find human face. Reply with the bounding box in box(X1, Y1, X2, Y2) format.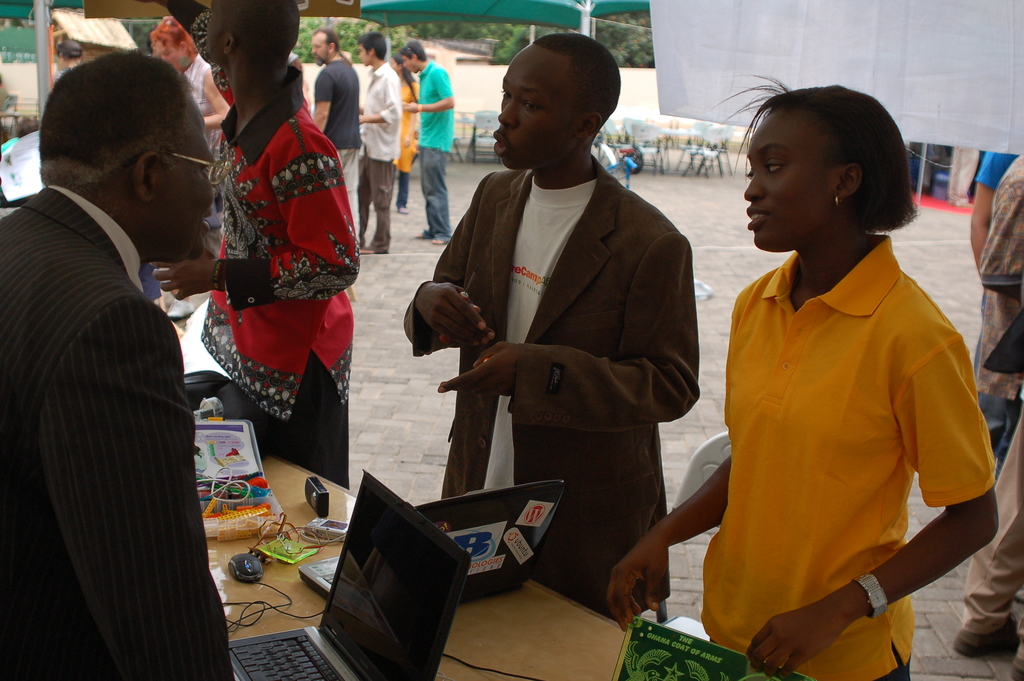
box(482, 37, 586, 180).
